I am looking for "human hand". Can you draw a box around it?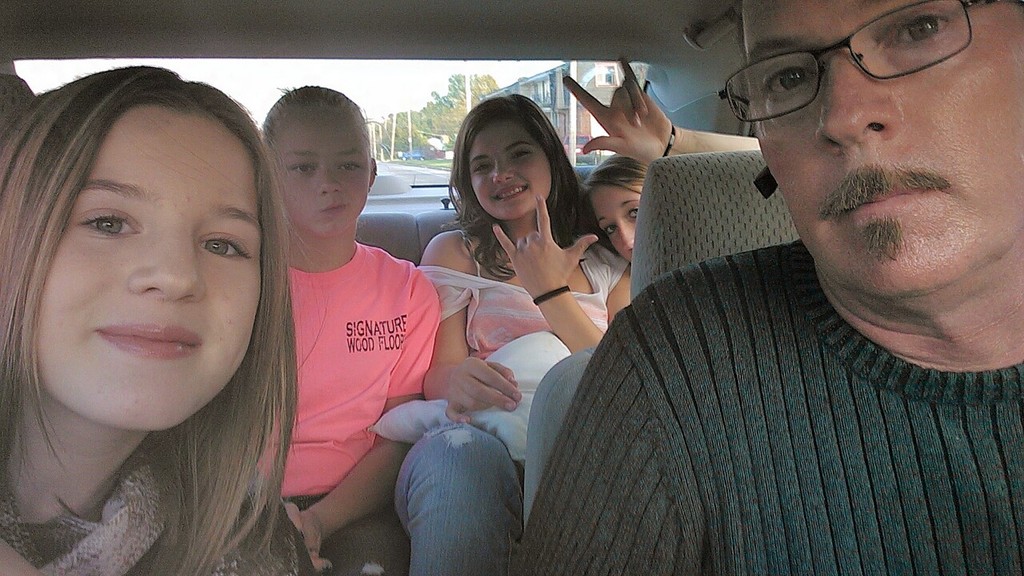
Sure, the bounding box is [284,497,333,570].
